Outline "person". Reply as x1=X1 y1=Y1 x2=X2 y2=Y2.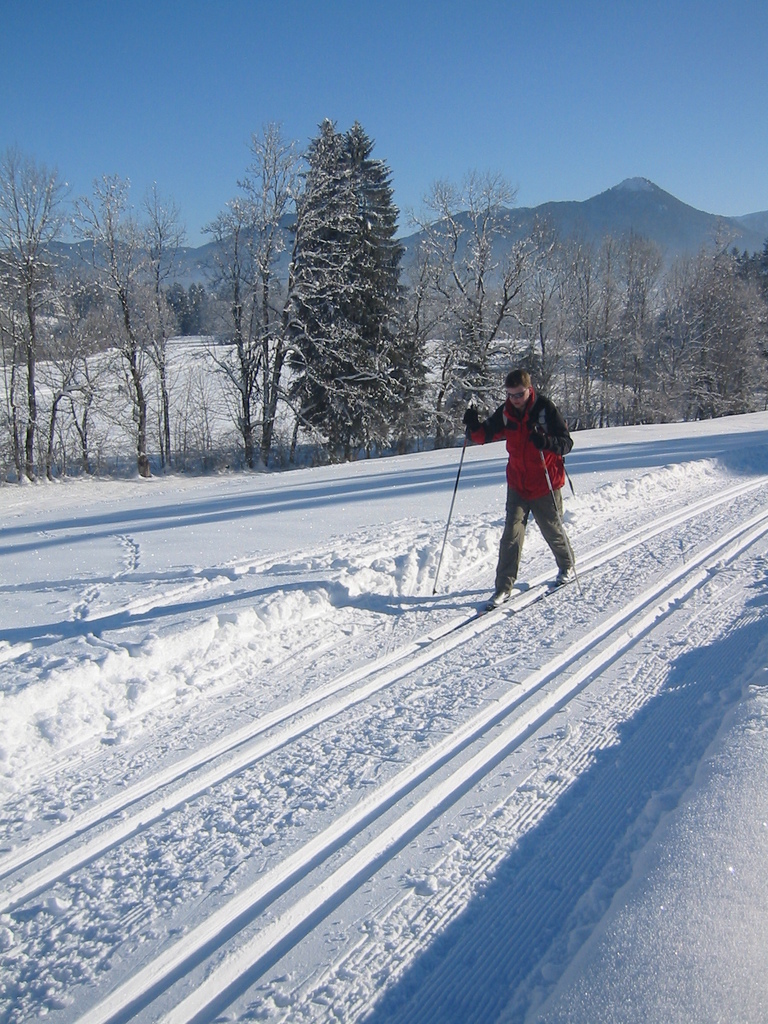
x1=452 y1=372 x2=573 y2=610.
